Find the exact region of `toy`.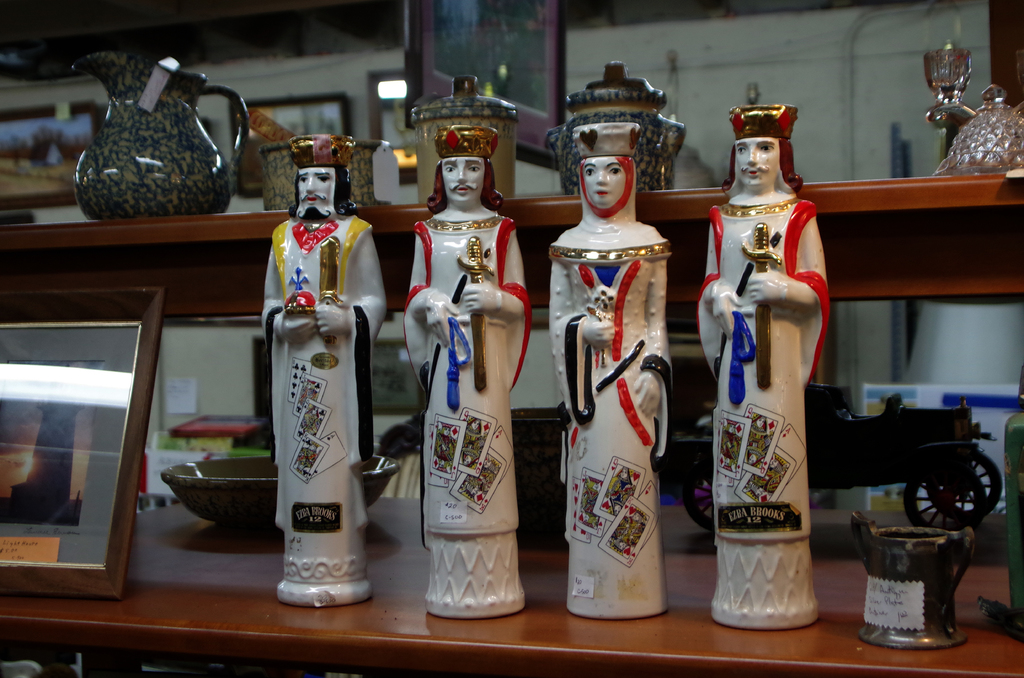
Exact region: 847/507/963/657.
